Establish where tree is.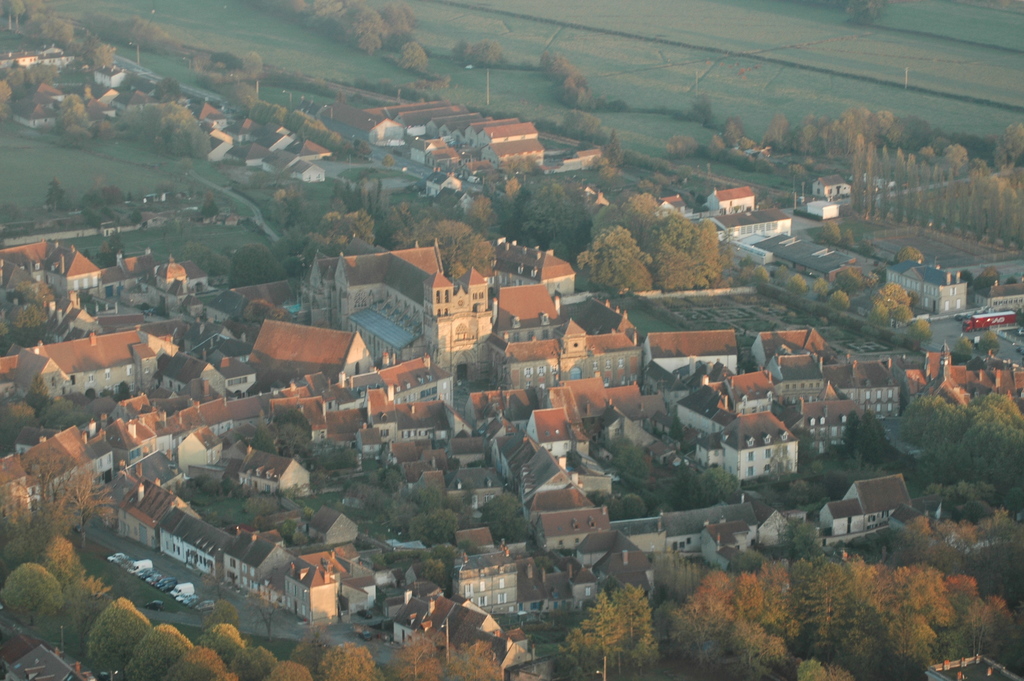
Established at bbox(20, 372, 56, 416).
